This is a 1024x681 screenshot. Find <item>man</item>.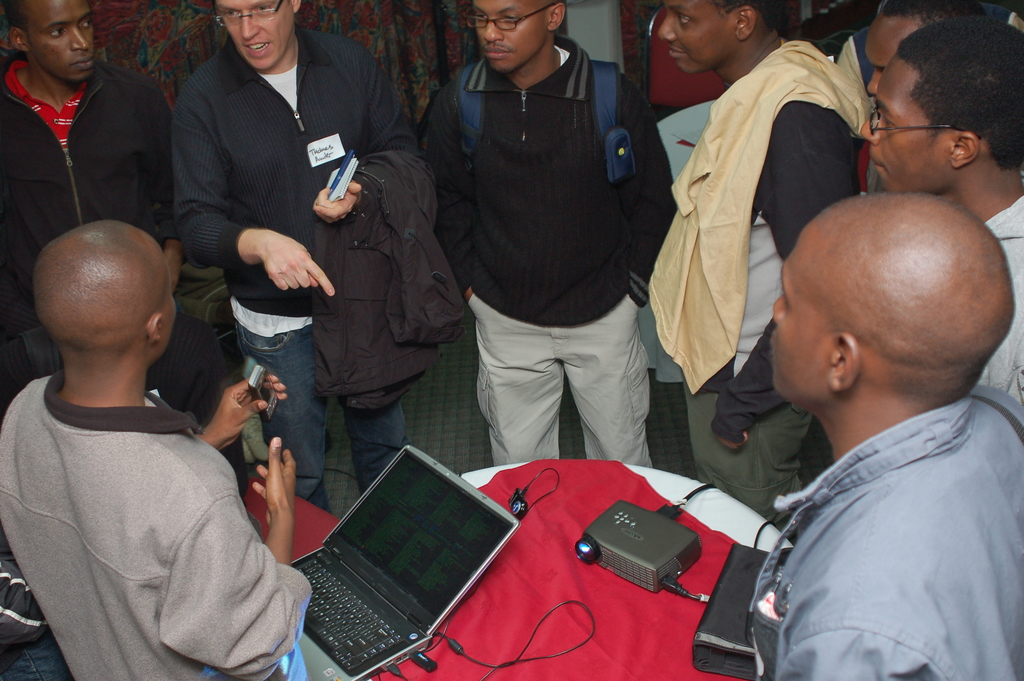
Bounding box: 430:0:675:466.
